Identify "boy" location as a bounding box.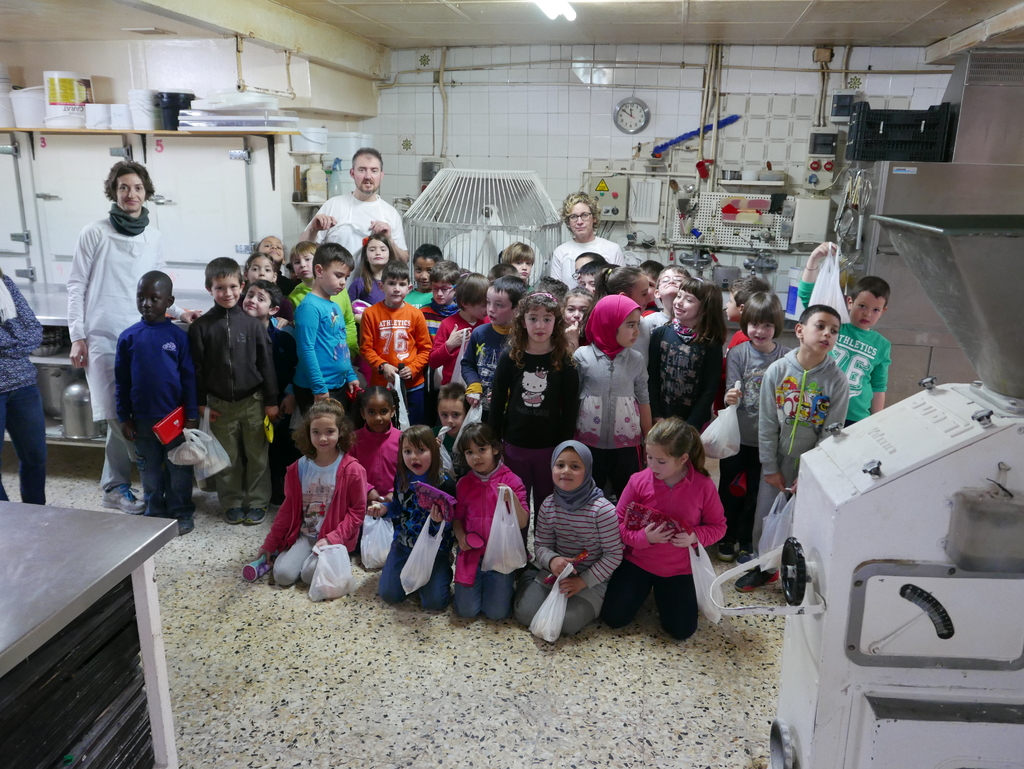
360:260:430:426.
